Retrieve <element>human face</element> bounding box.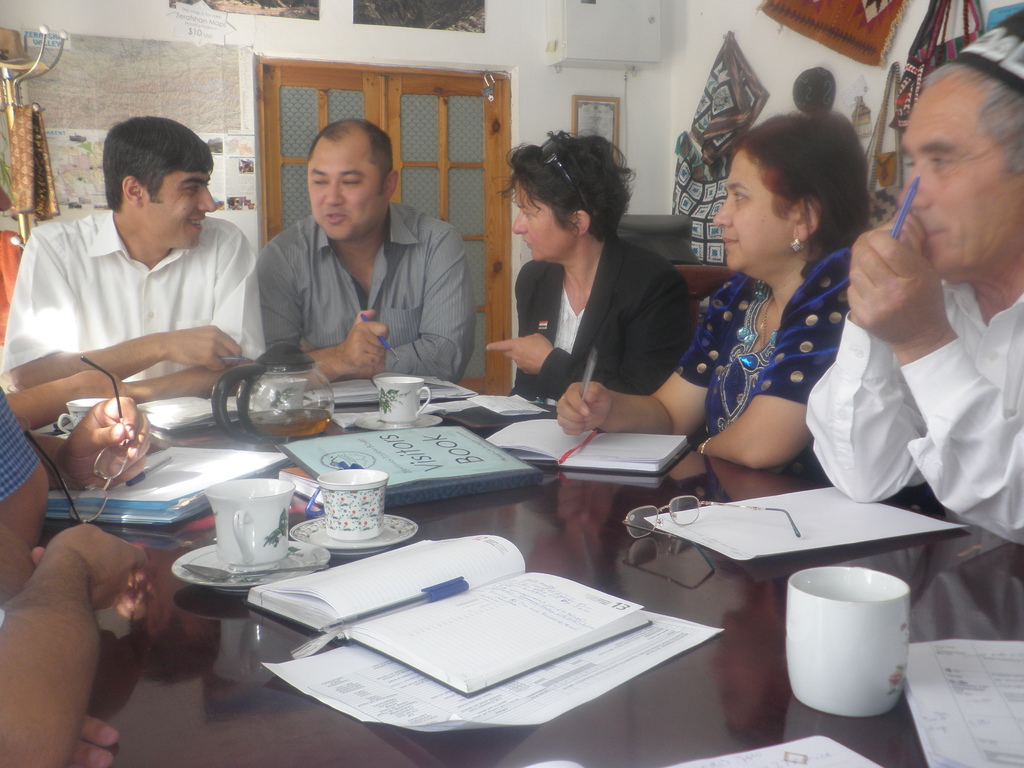
Bounding box: (895, 83, 1007, 268).
